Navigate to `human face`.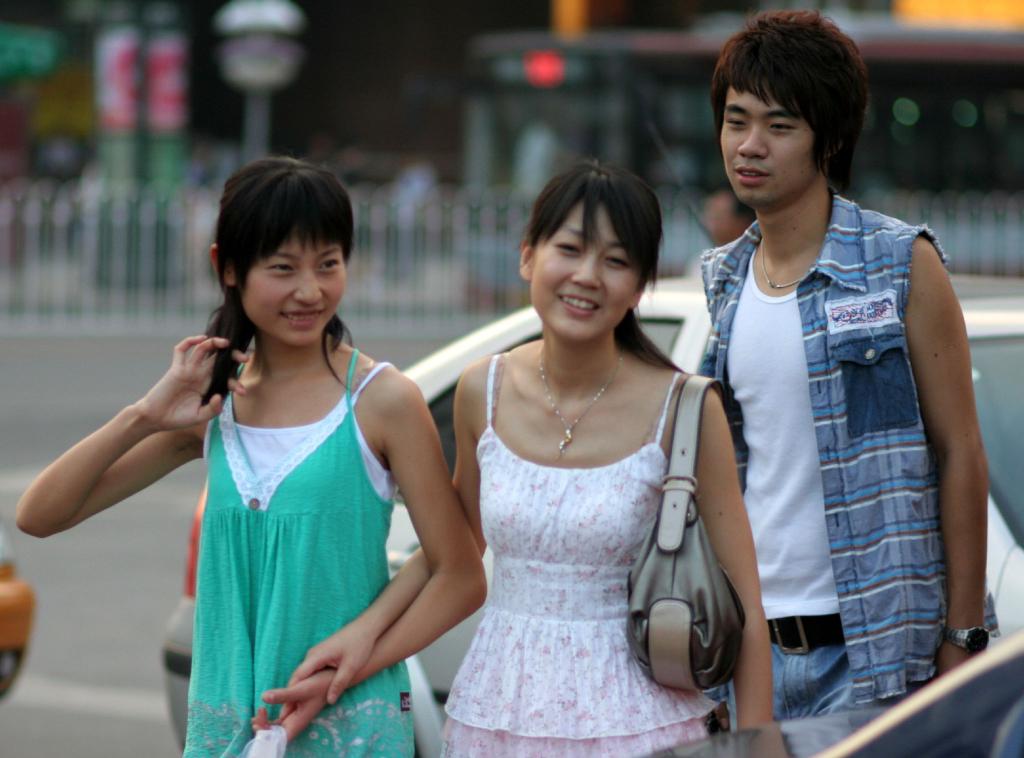
Navigation target: x1=526, y1=198, x2=643, y2=342.
